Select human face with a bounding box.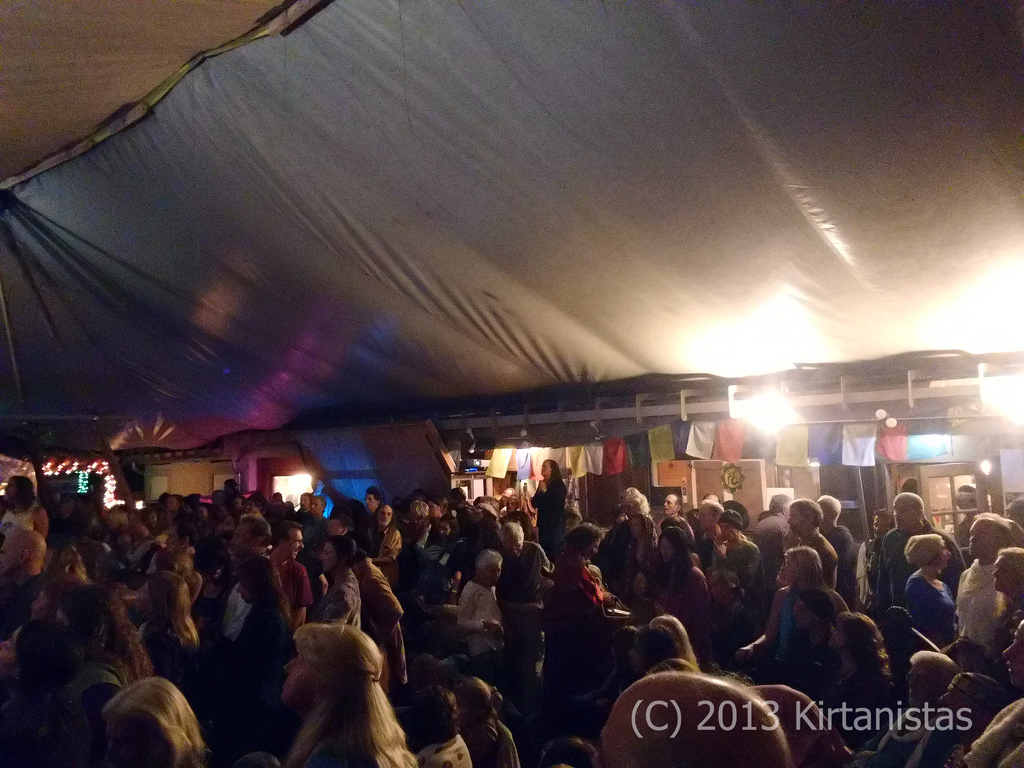
617 495 638 524.
